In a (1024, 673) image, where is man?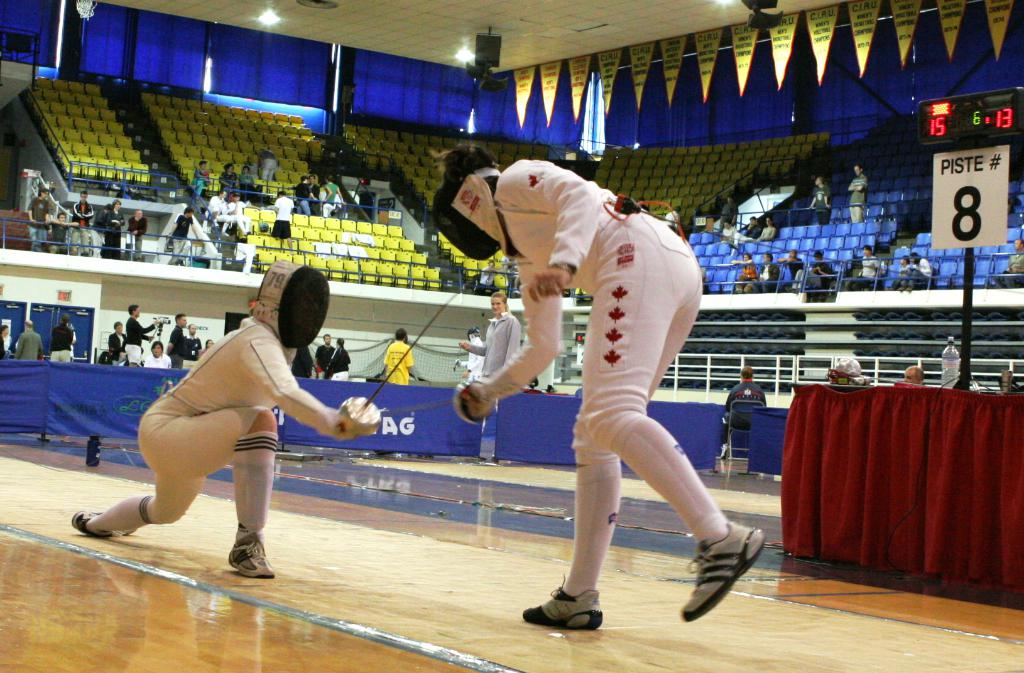
<region>995, 241, 1023, 286</region>.
